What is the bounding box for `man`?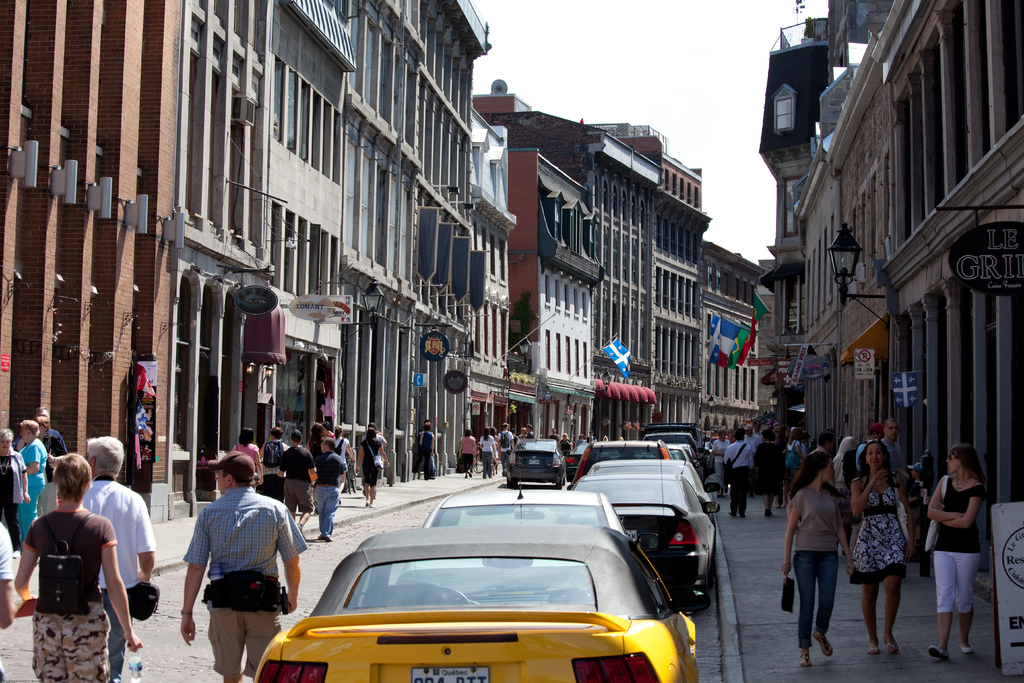
bbox=[276, 429, 317, 536].
